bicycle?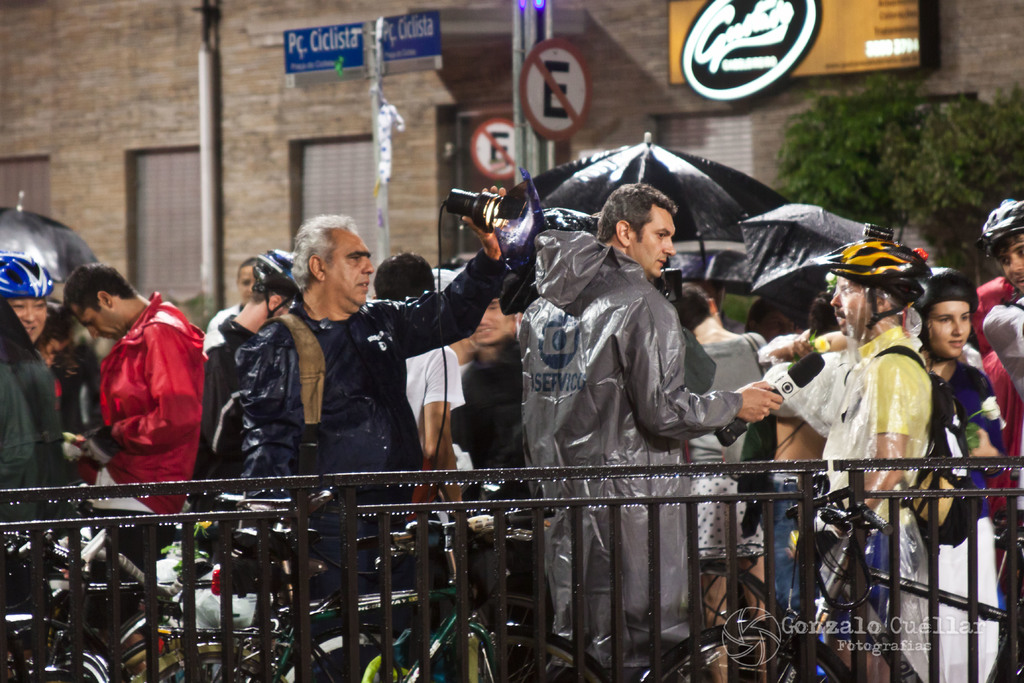
rect(628, 478, 1023, 682)
